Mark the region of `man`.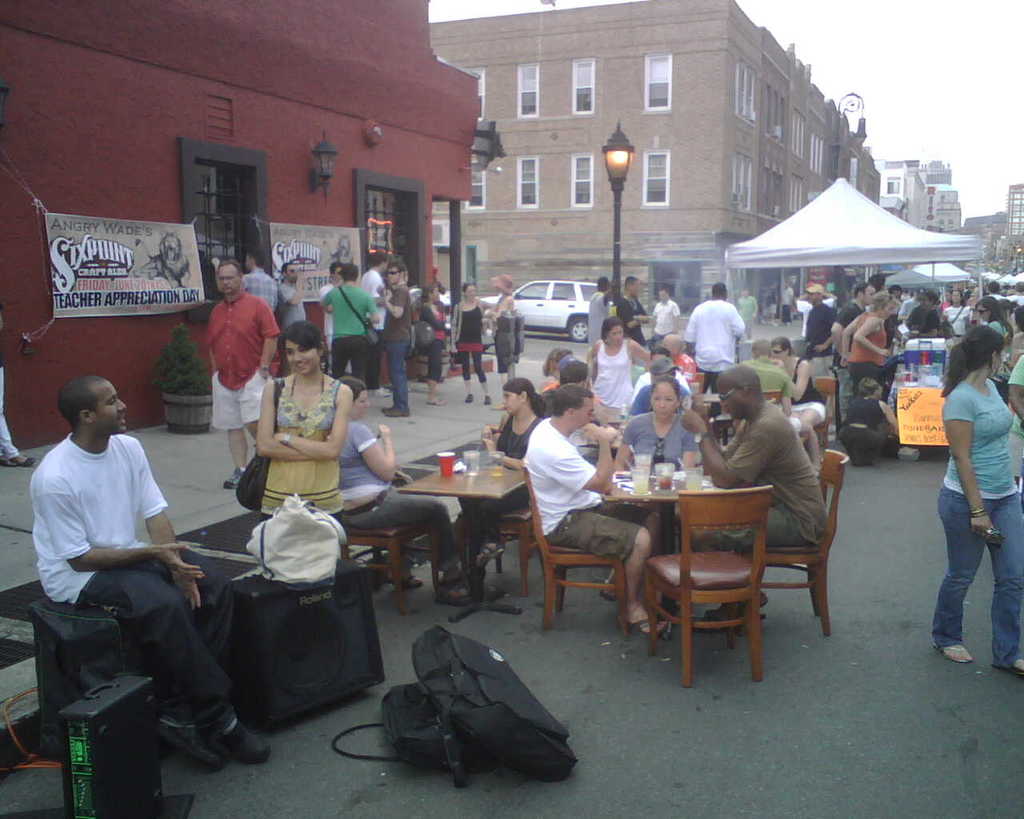
Region: [830,283,872,405].
